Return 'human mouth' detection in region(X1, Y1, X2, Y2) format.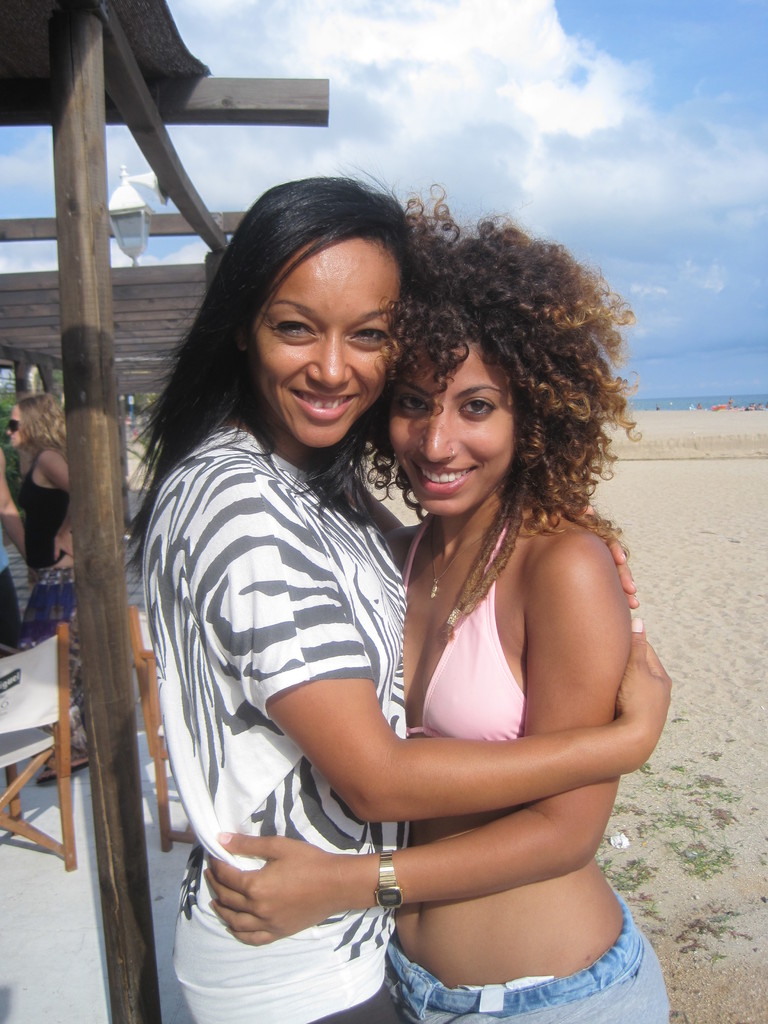
region(294, 391, 360, 420).
